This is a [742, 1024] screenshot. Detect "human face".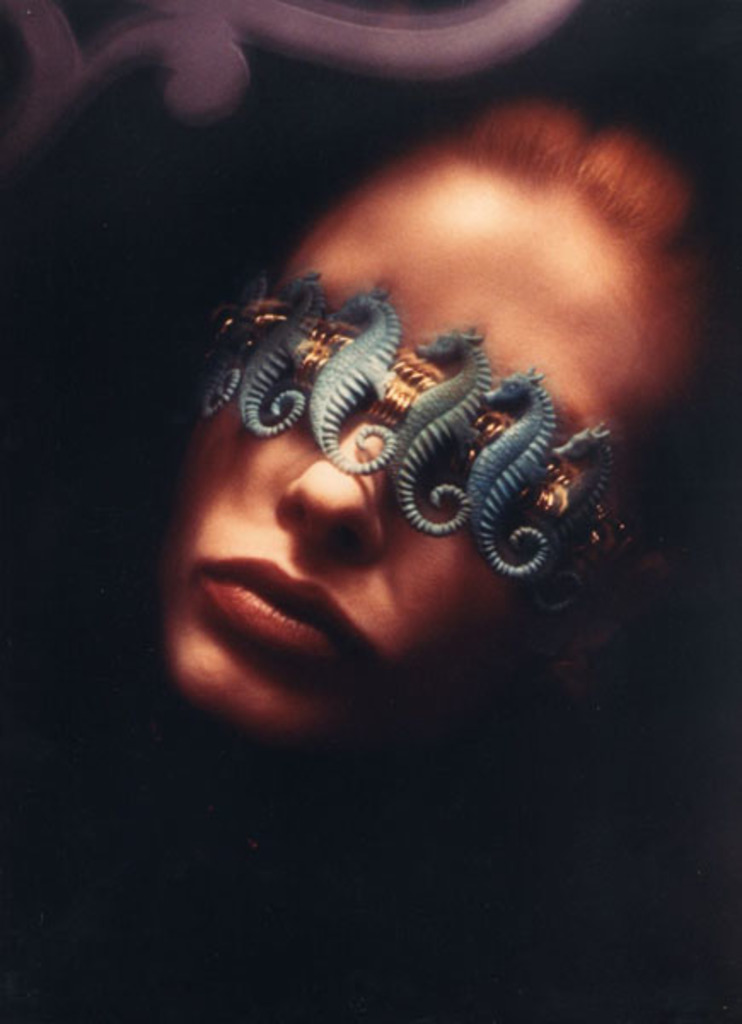
[152, 126, 718, 741].
